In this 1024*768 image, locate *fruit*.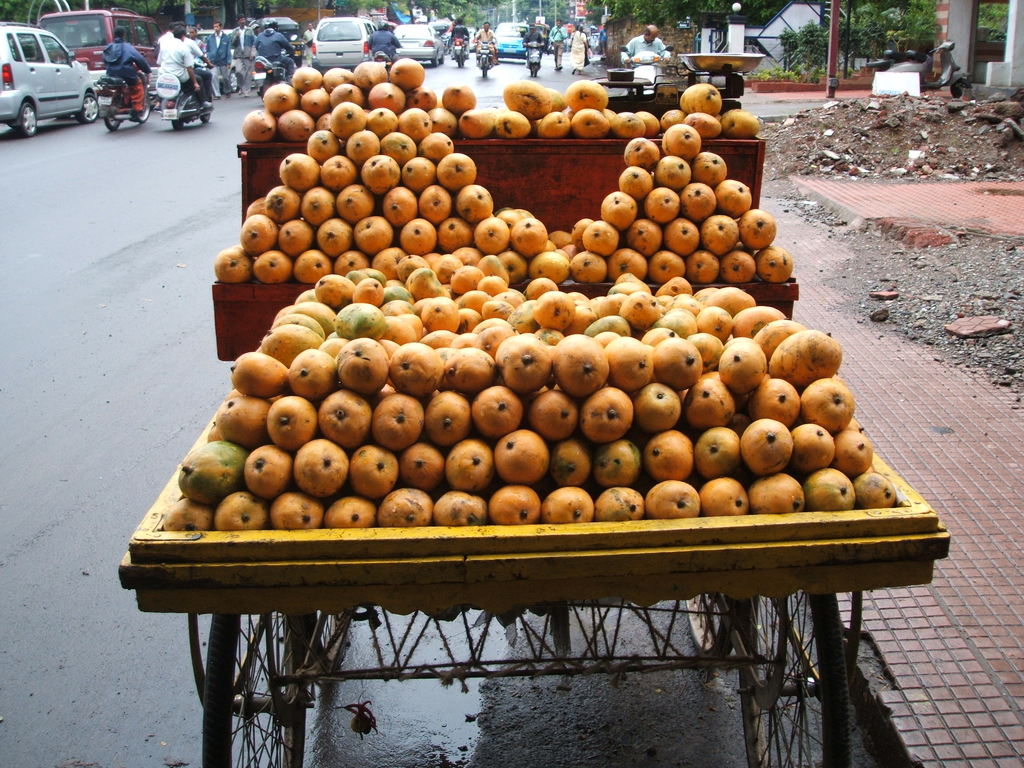
Bounding box: 739 417 795 474.
